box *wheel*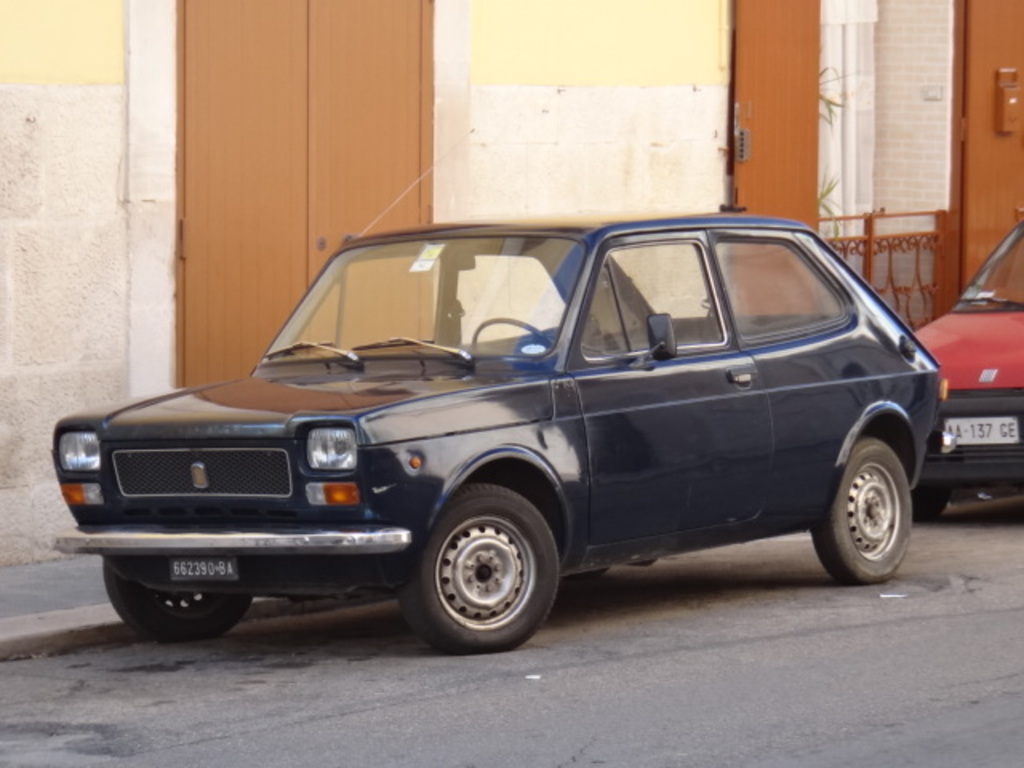
<box>805,435,912,584</box>
